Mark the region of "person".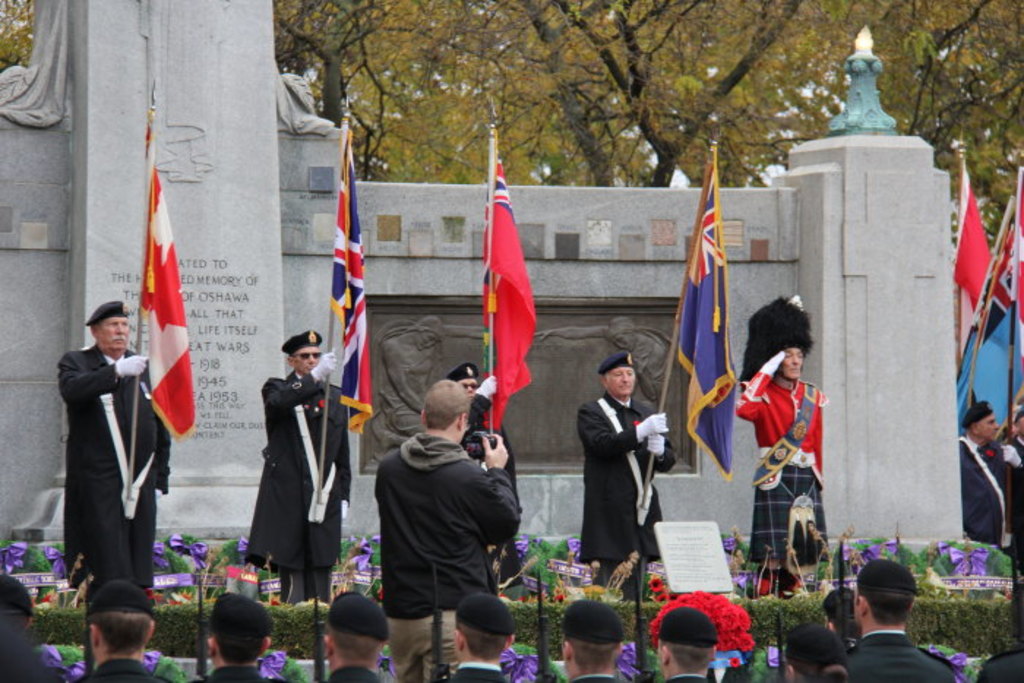
Region: (573,348,682,607).
